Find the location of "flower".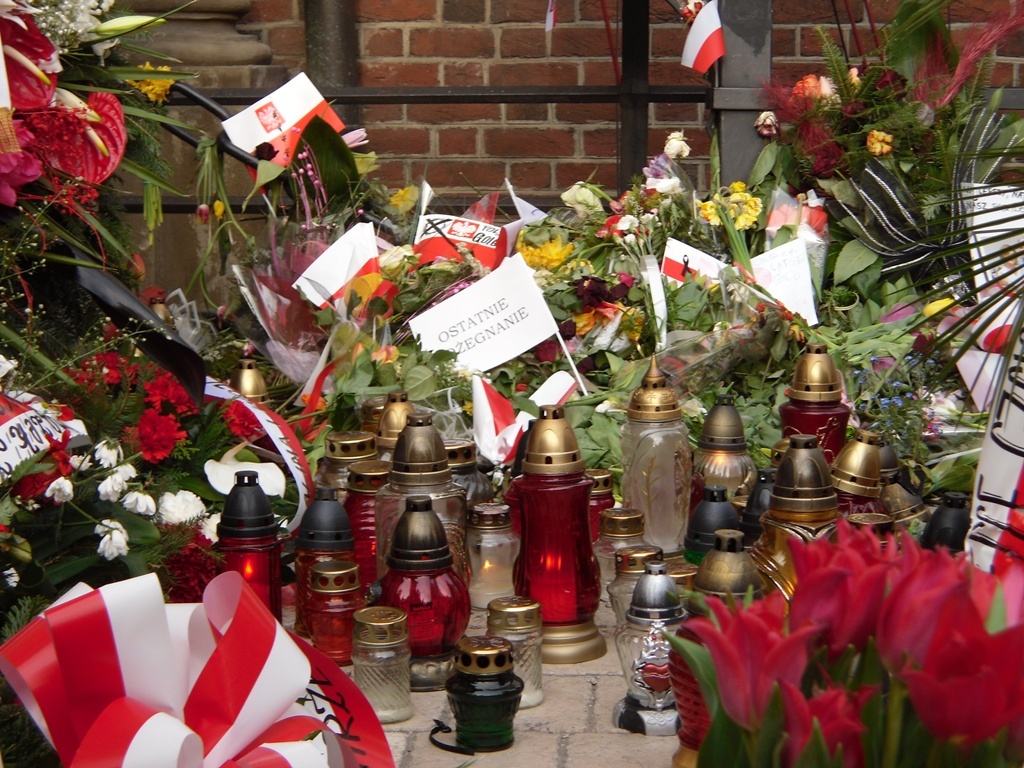
Location: bbox=[124, 59, 177, 106].
